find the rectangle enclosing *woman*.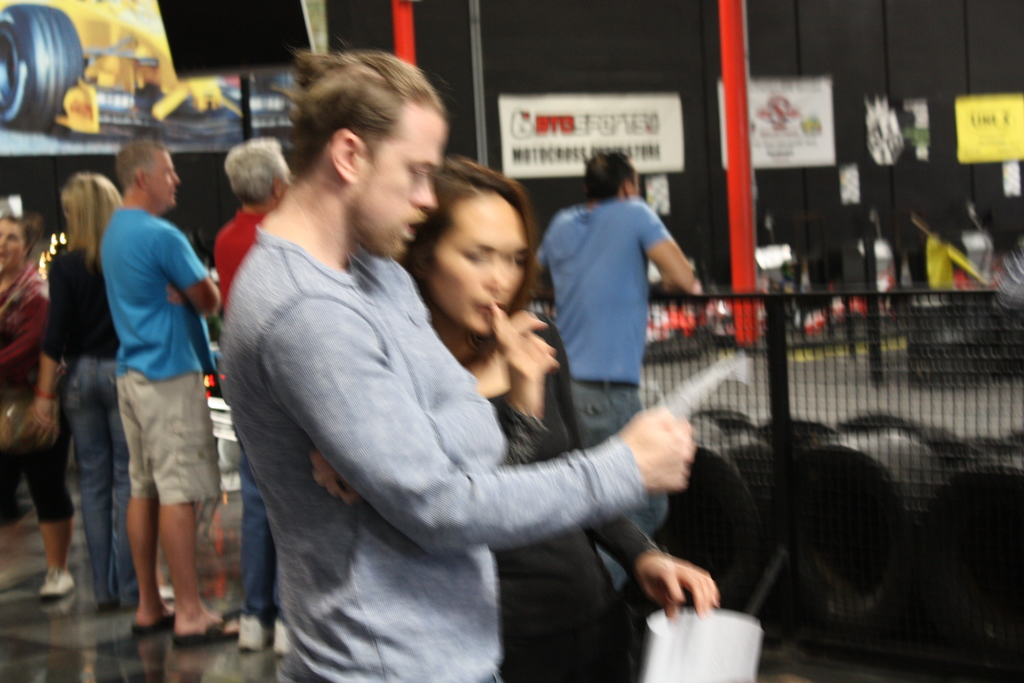
bbox=[26, 173, 173, 612].
